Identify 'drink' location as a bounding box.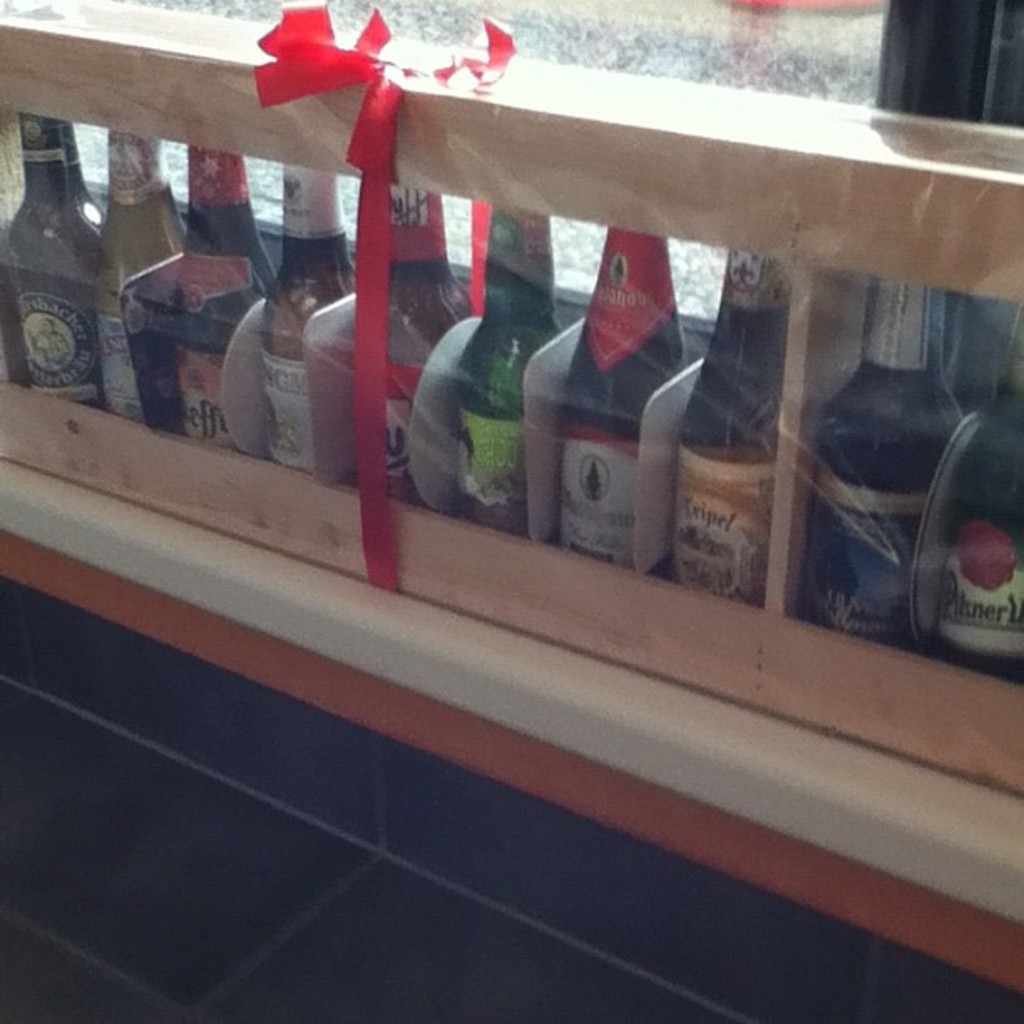
<region>813, 281, 964, 648</region>.
